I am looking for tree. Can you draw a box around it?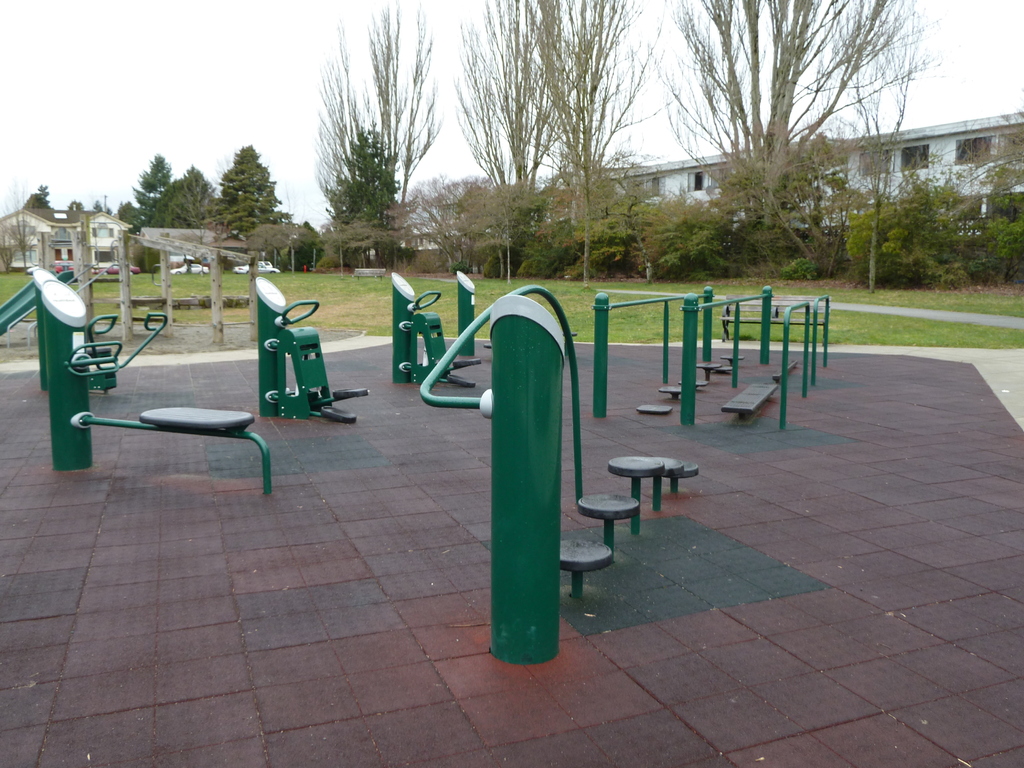
Sure, the bounding box is rect(184, 214, 223, 247).
